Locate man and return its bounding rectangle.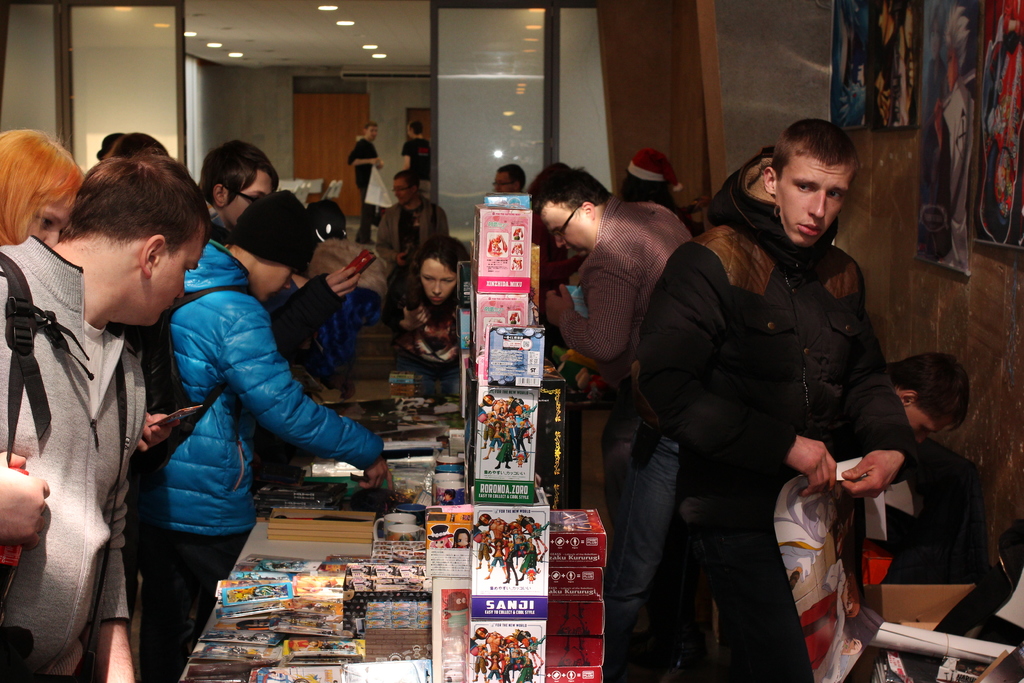
[371, 164, 453, 273].
